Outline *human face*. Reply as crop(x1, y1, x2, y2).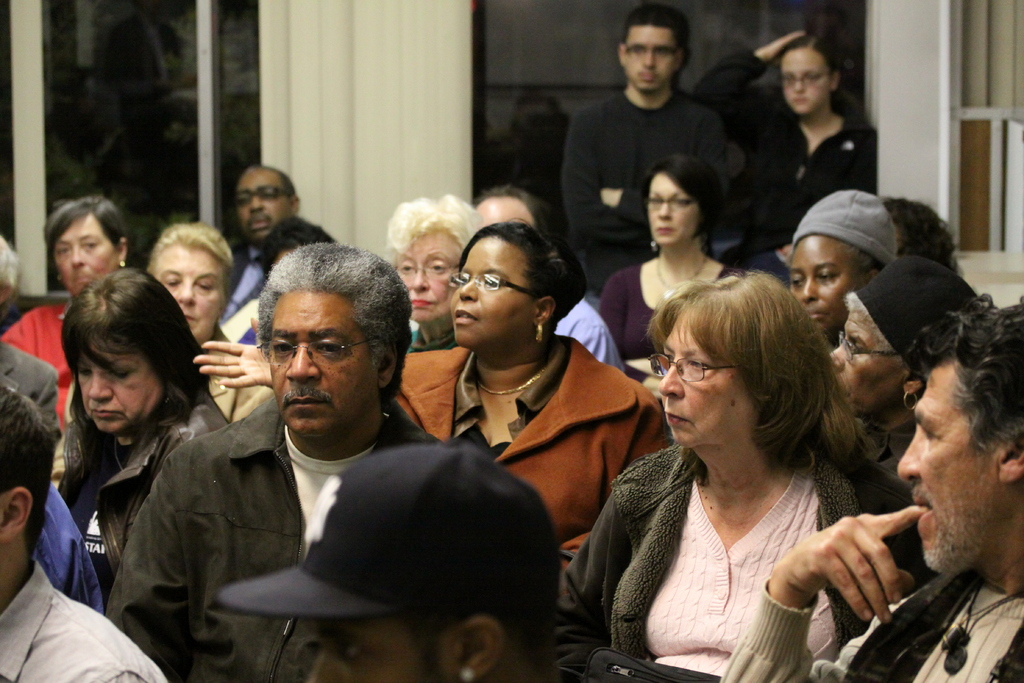
crop(81, 341, 159, 433).
